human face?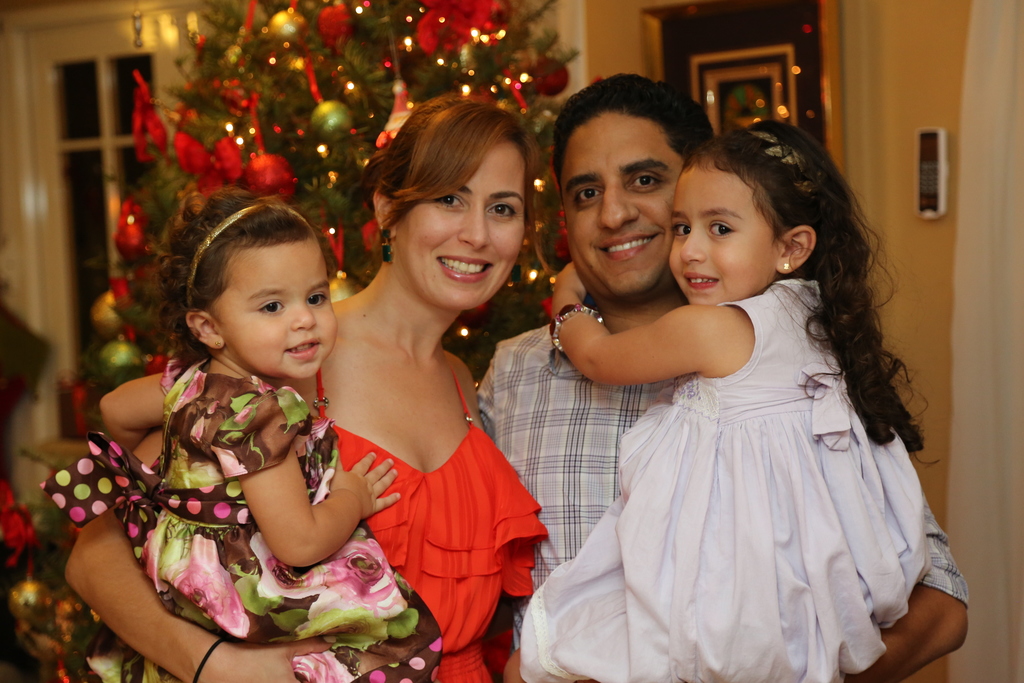
562,109,696,289
